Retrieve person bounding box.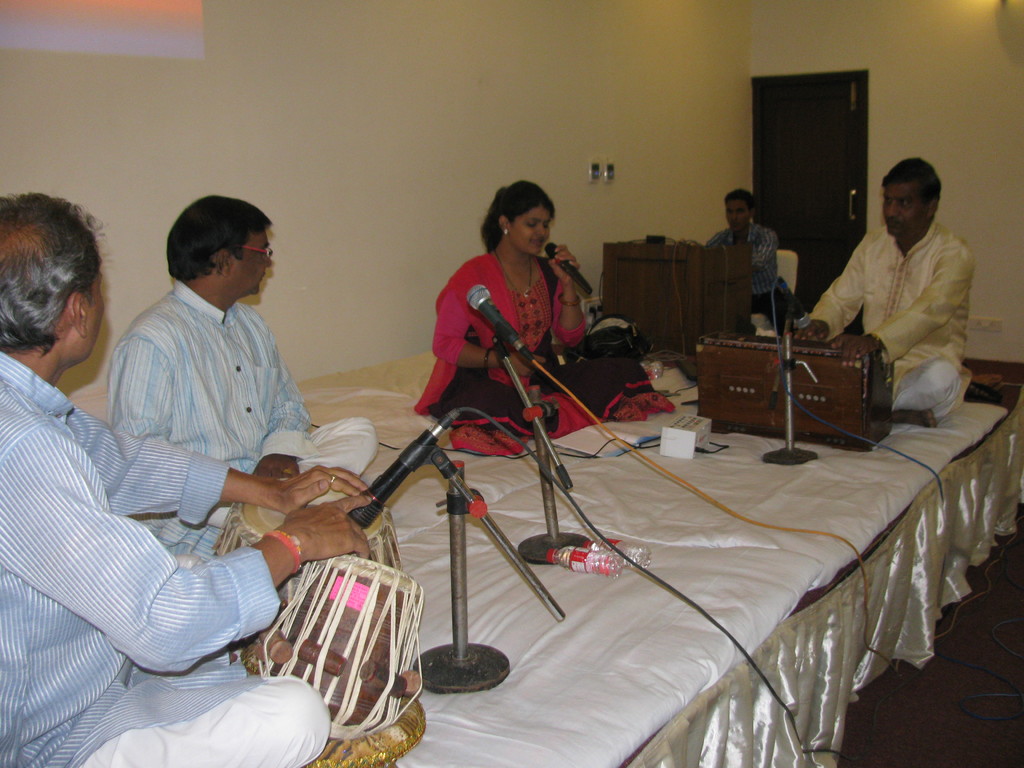
Bounding box: {"left": 815, "top": 128, "right": 982, "bottom": 439}.
